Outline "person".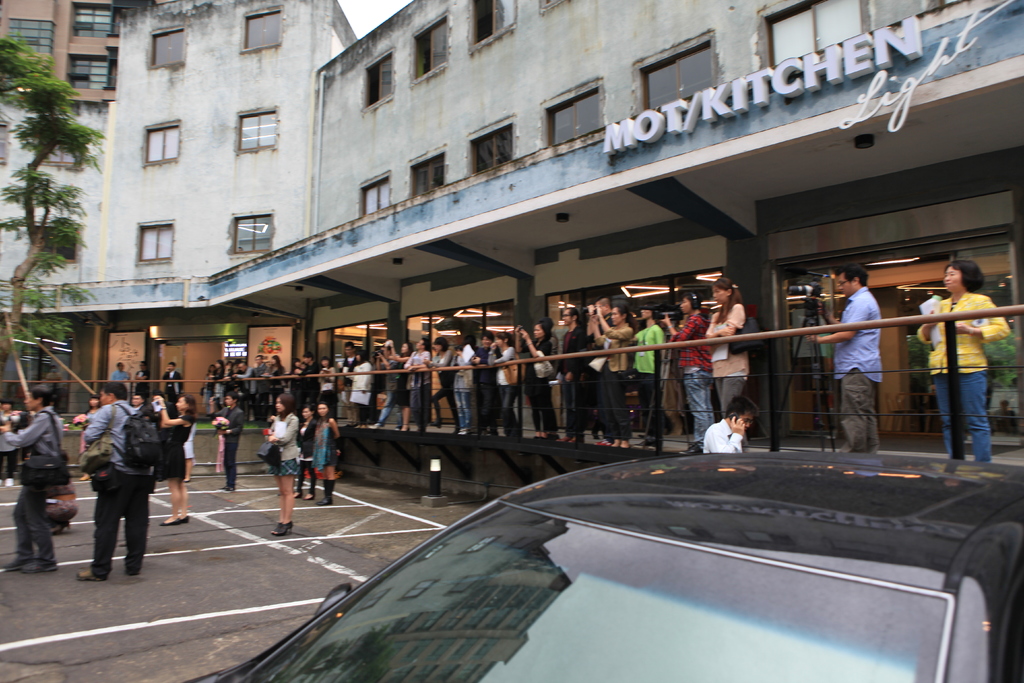
Outline: 72,380,163,594.
